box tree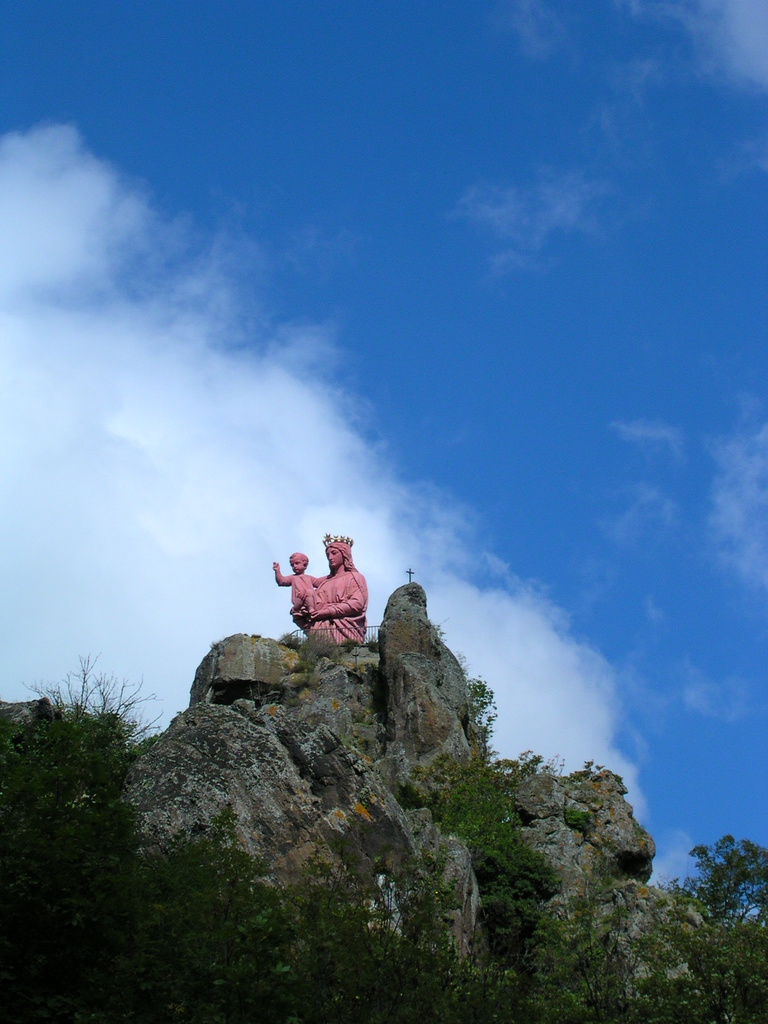
x1=532, y1=833, x2=767, y2=1023
